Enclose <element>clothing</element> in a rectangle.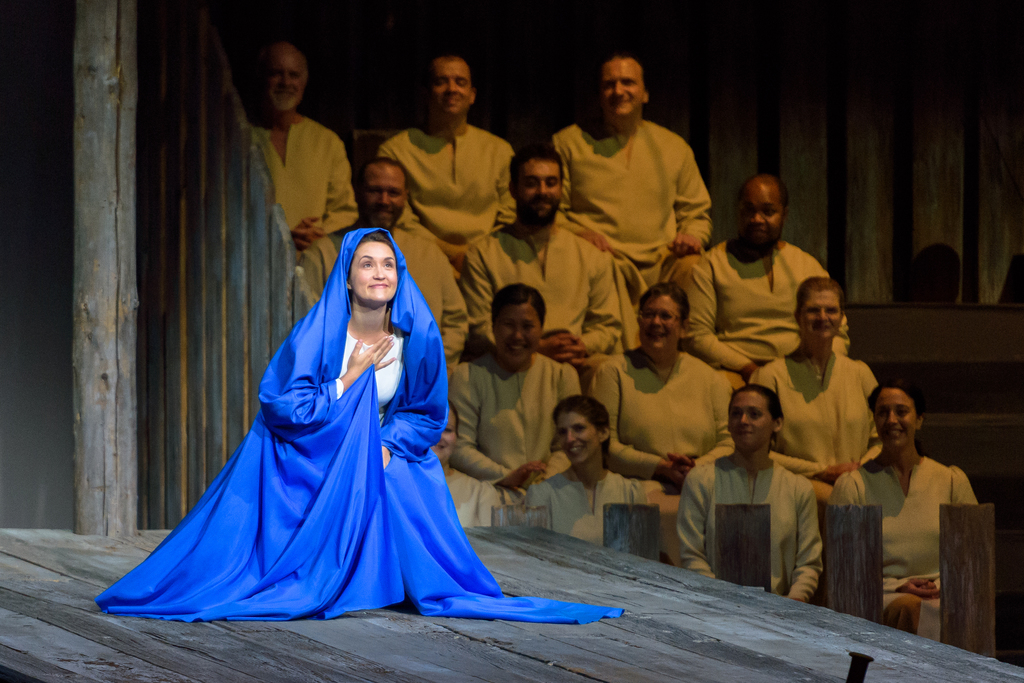
[745,351,876,480].
